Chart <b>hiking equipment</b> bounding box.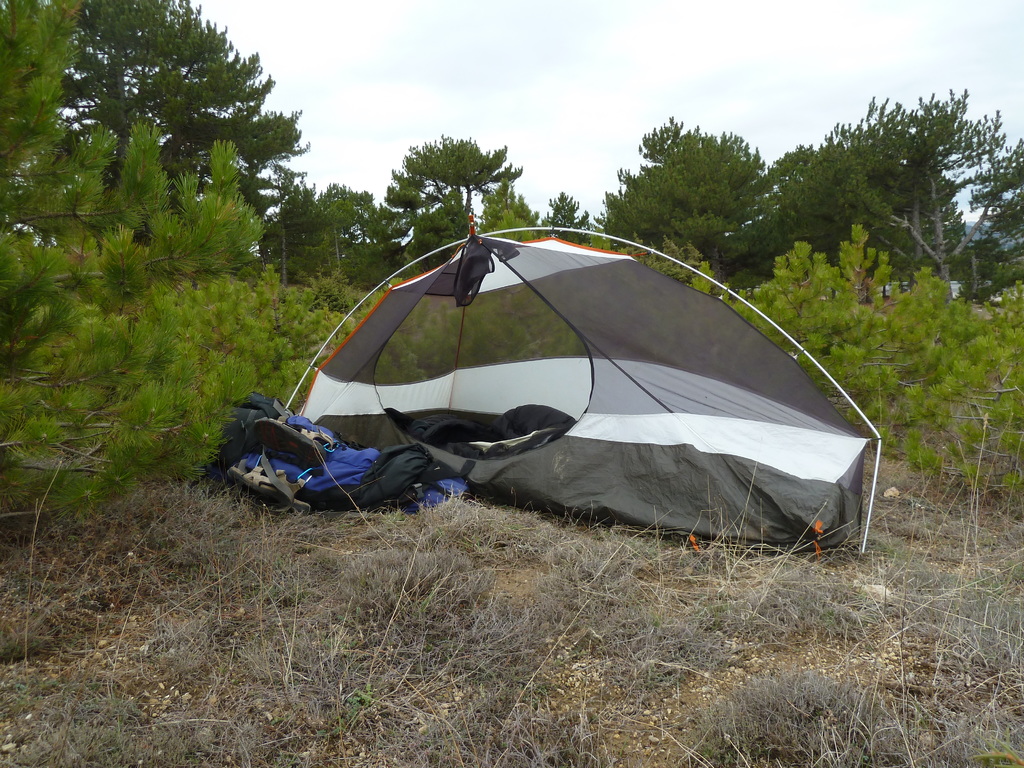
Charted: pyautogui.locateOnScreen(205, 393, 477, 519).
